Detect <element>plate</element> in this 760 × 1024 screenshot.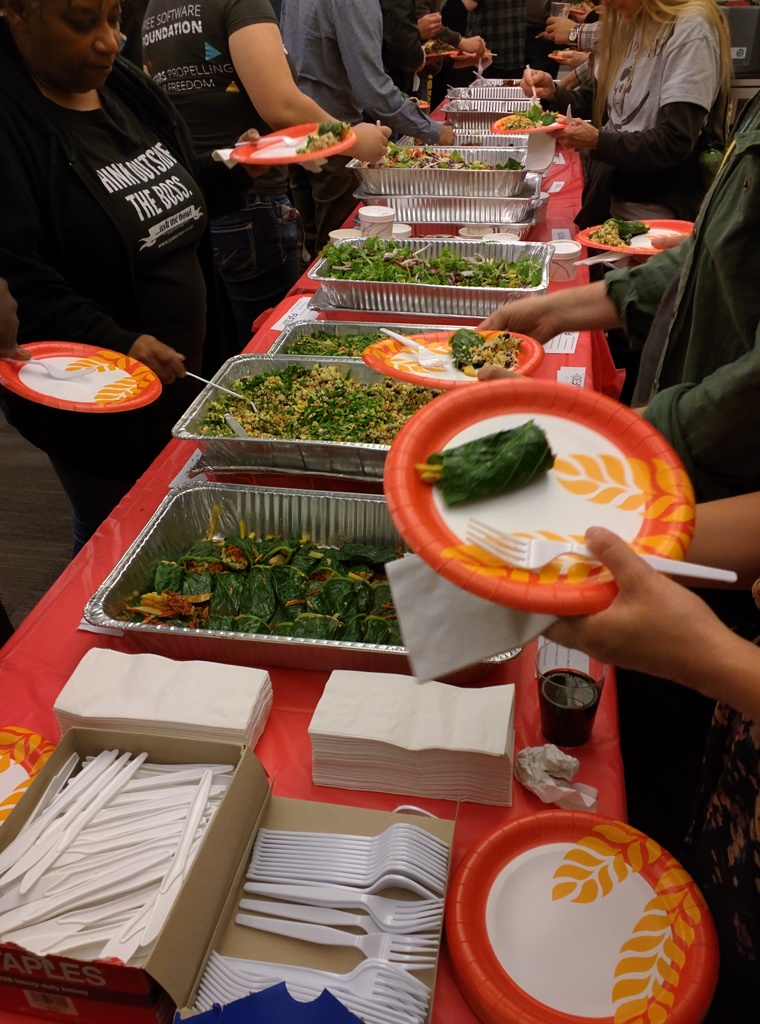
Detection: crop(380, 376, 699, 622).
